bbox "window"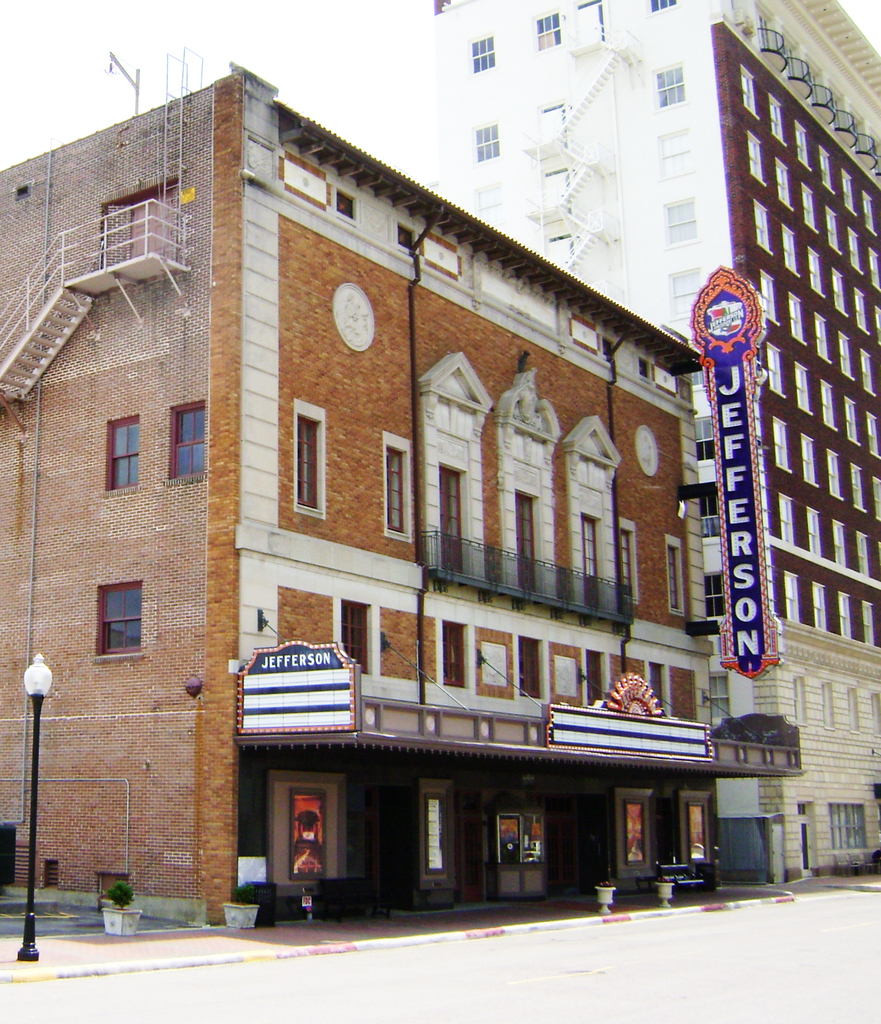
(513, 483, 541, 590)
